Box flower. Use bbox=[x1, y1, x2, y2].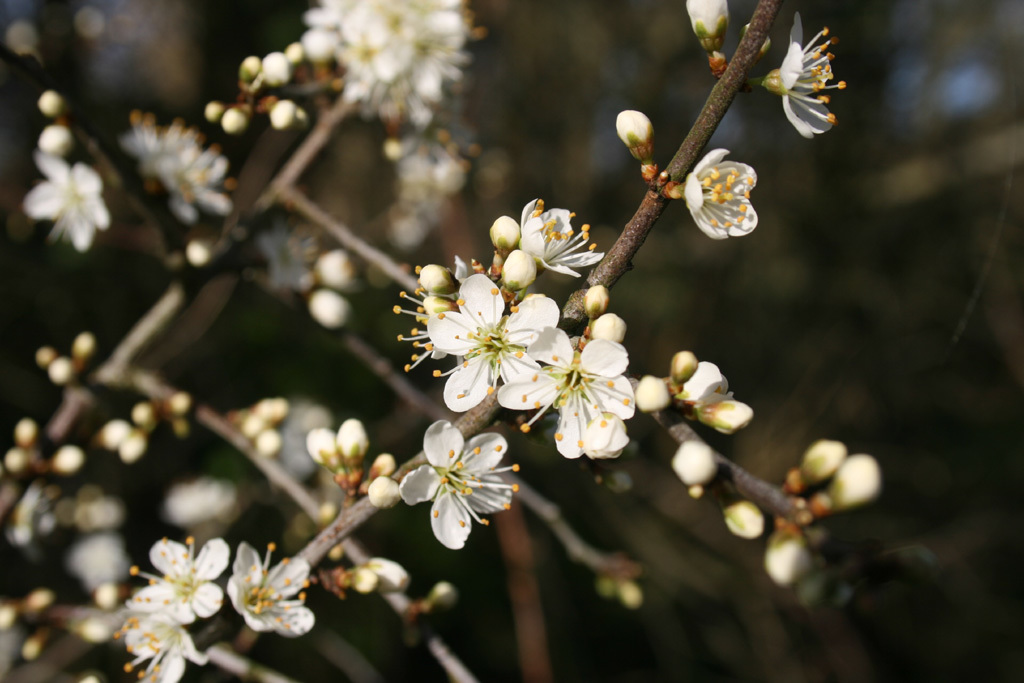
bbox=[501, 324, 623, 459].
